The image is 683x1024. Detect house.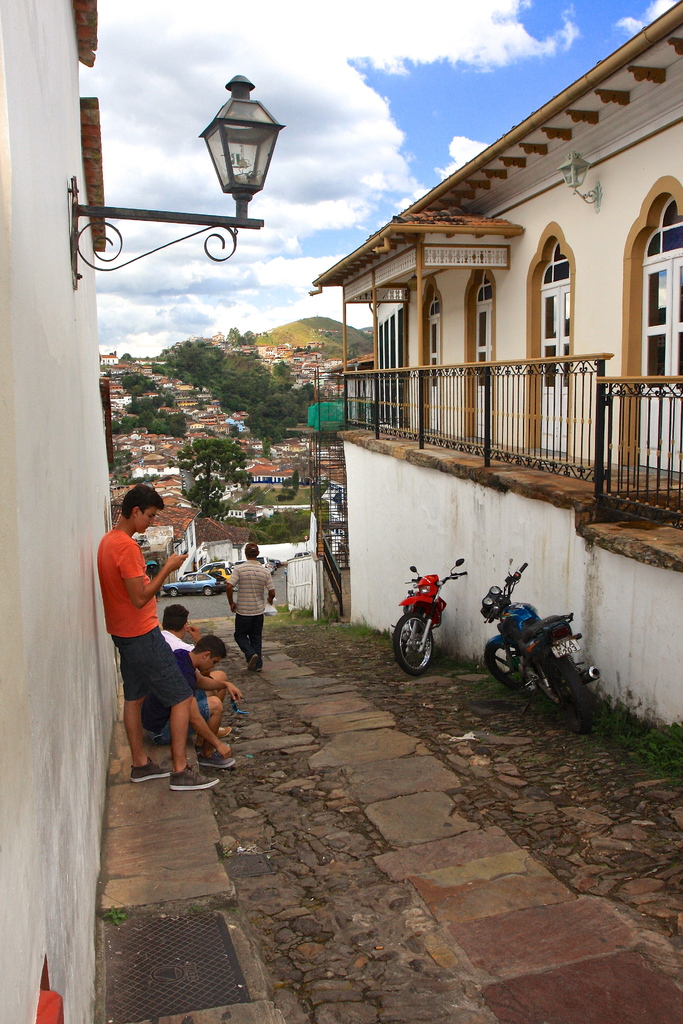
Detection: box=[314, 495, 353, 627].
